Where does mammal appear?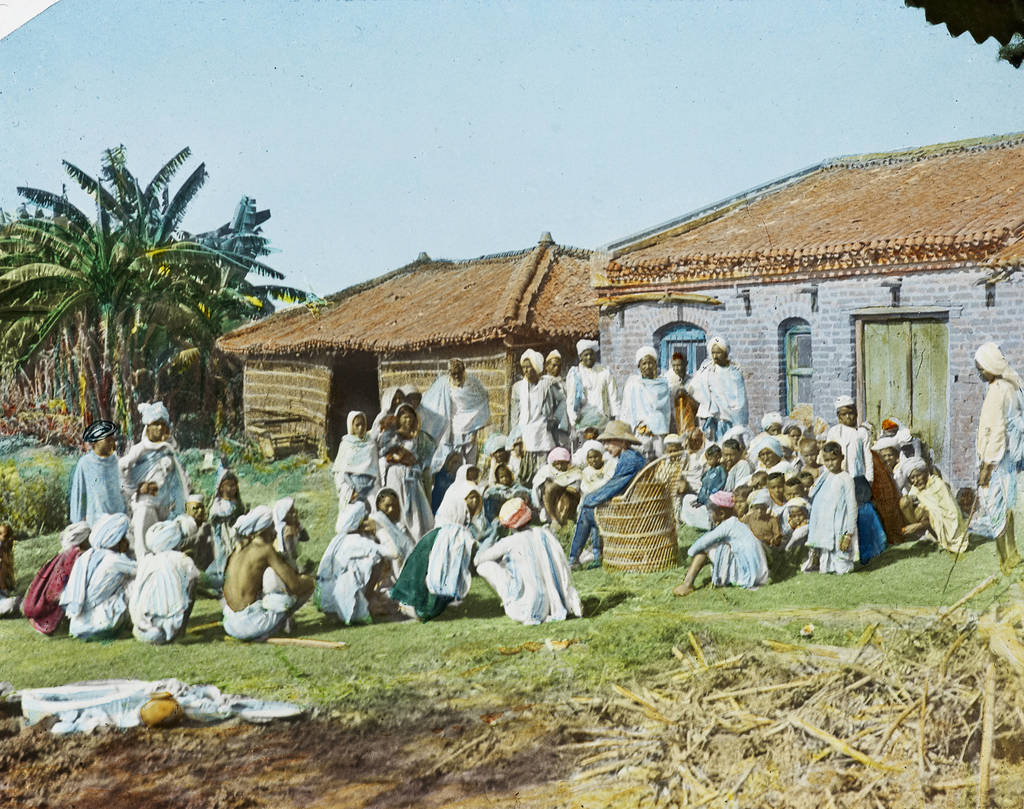
Appears at region(311, 495, 401, 625).
